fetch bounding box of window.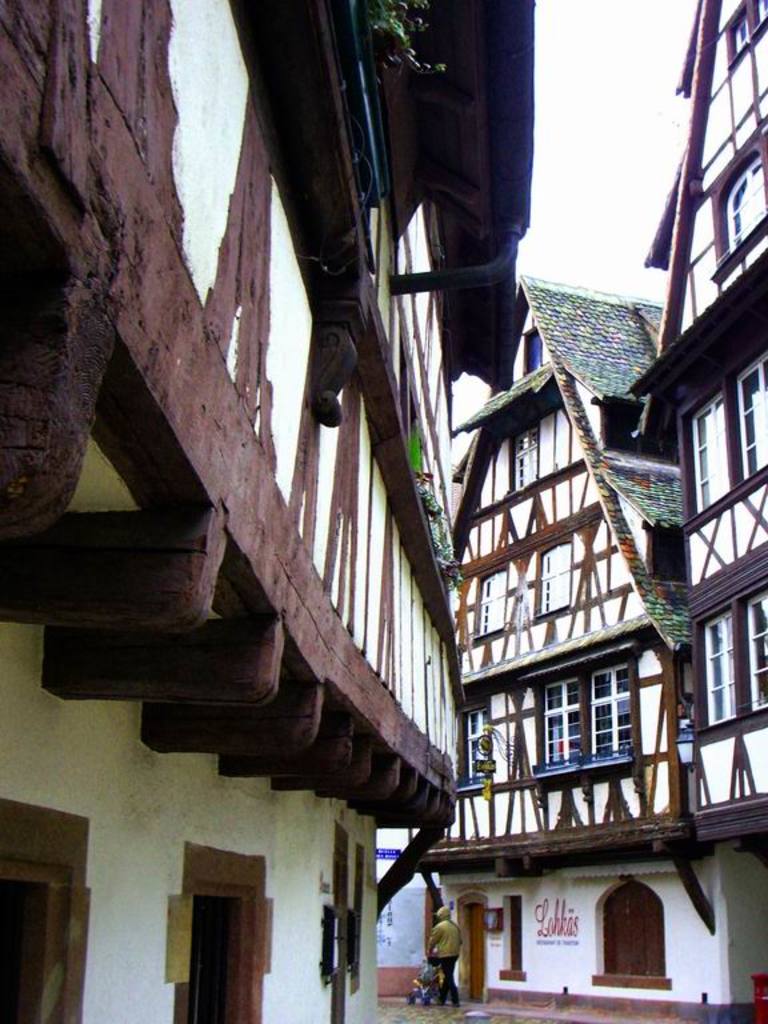
Bbox: 1/857/77/1023.
